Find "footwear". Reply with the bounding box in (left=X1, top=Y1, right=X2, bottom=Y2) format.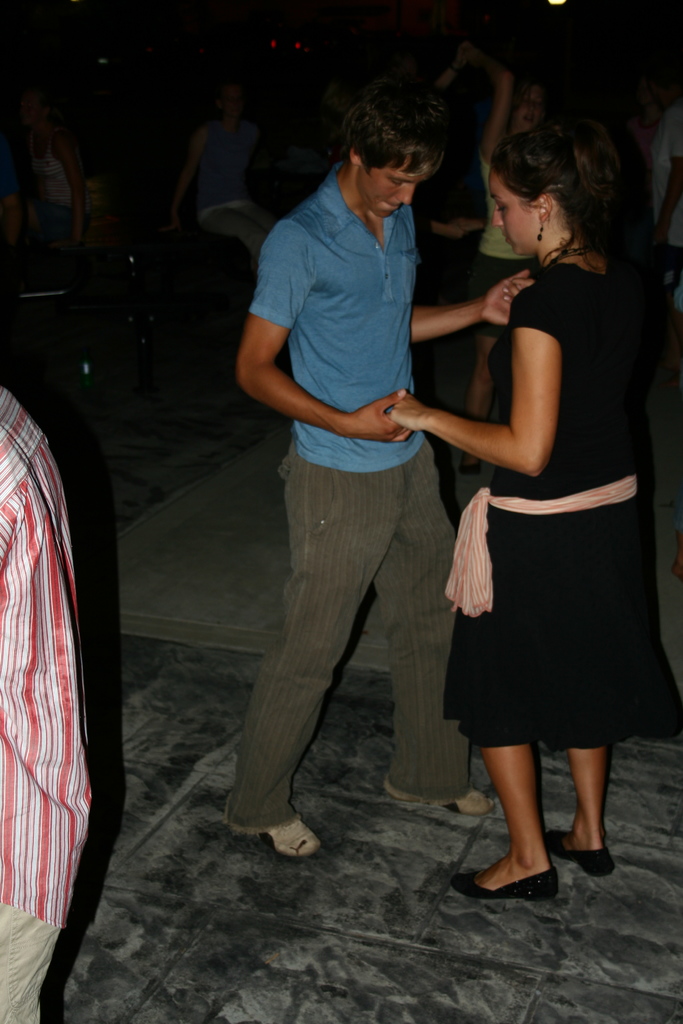
(left=547, top=829, right=613, bottom=882).
